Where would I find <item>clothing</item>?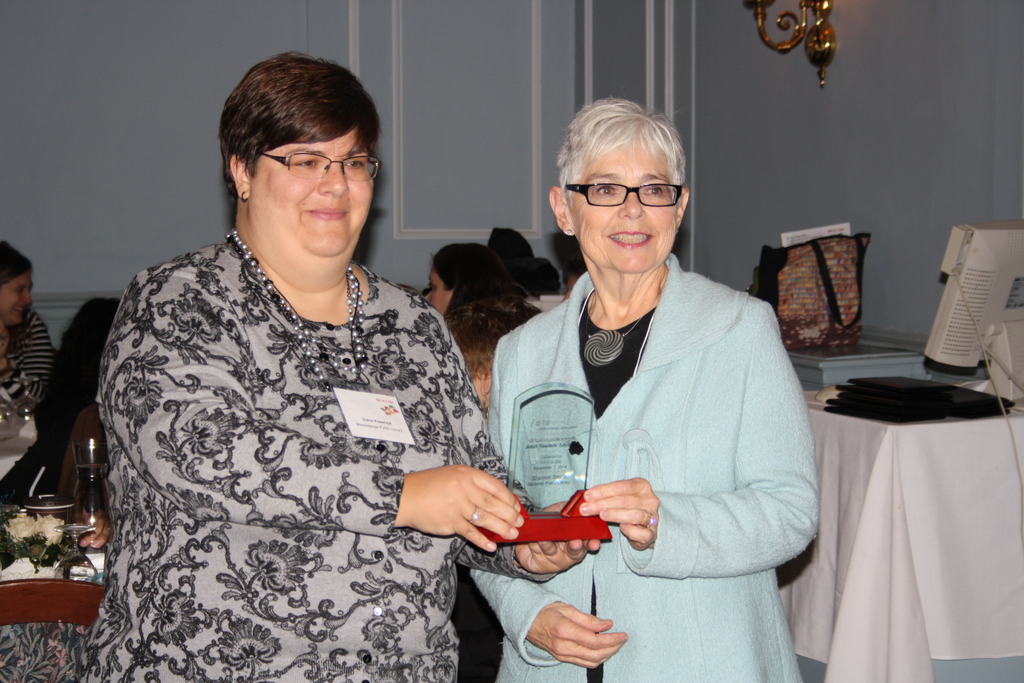
At left=0, top=304, right=52, bottom=404.
